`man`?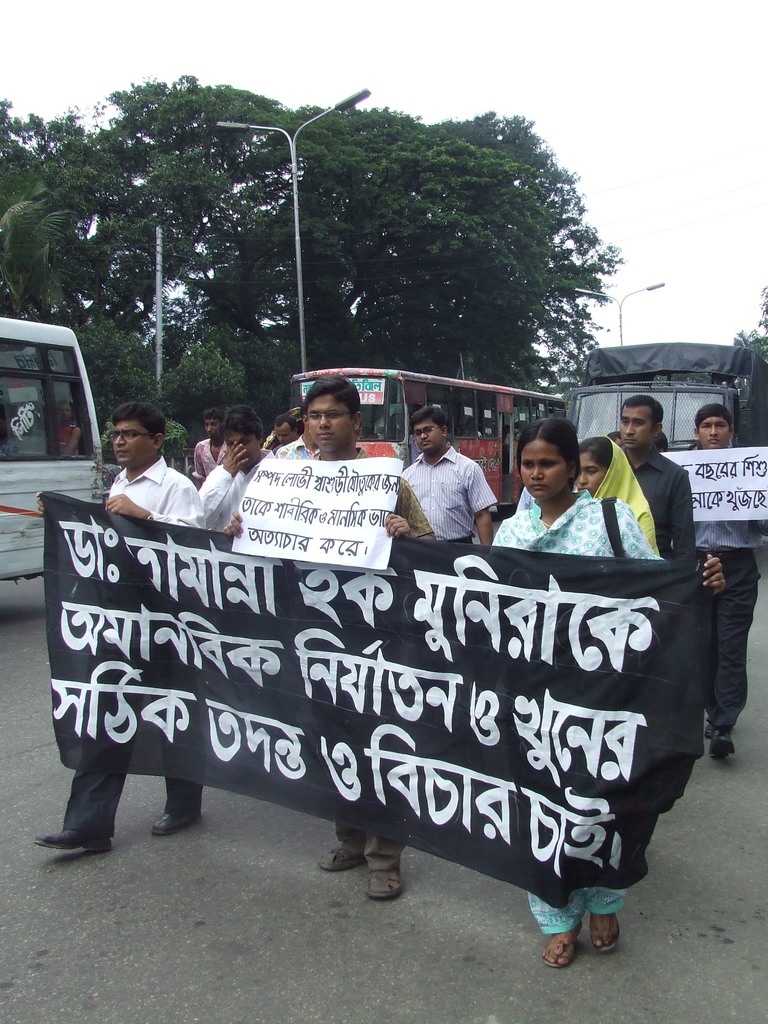
[left=220, top=374, right=442, bottom=906]
